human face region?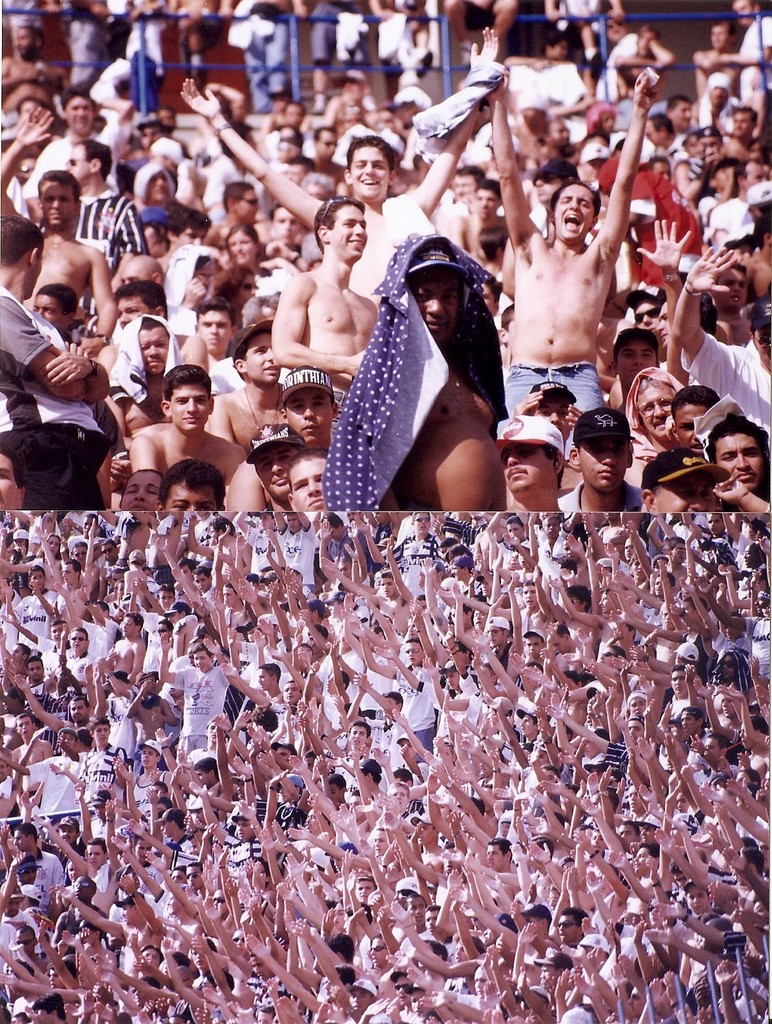
locate(714, 441, 763, 485)
